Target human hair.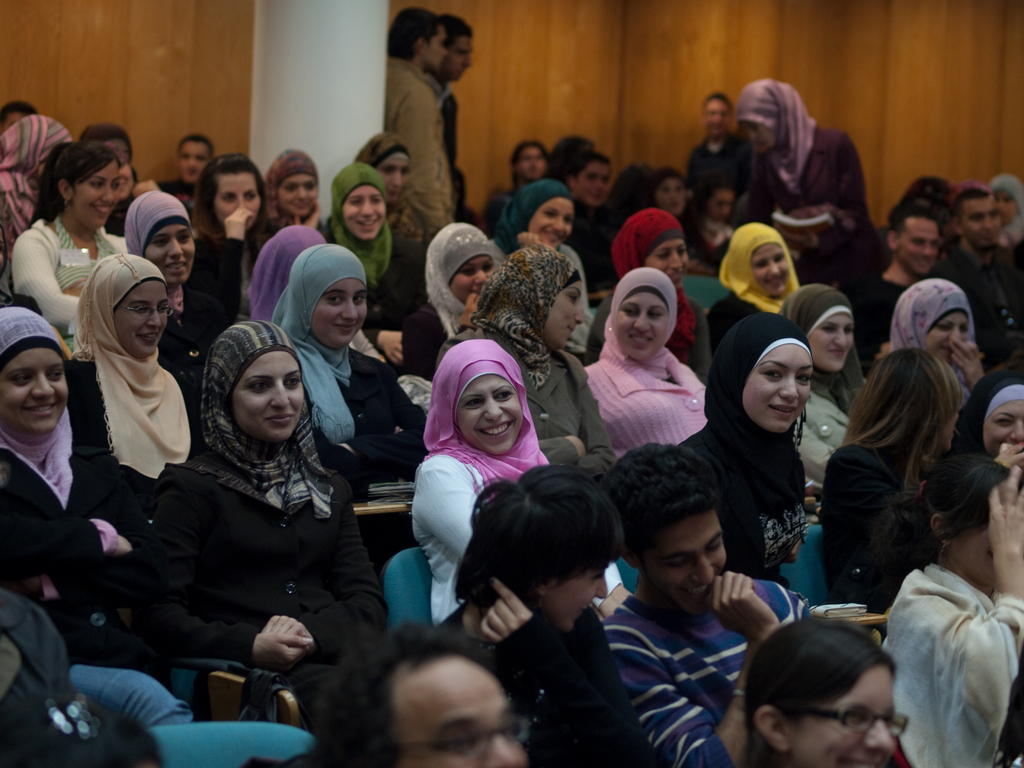
Target region: (x1=22, y1=140, x2=122, y2=232).
